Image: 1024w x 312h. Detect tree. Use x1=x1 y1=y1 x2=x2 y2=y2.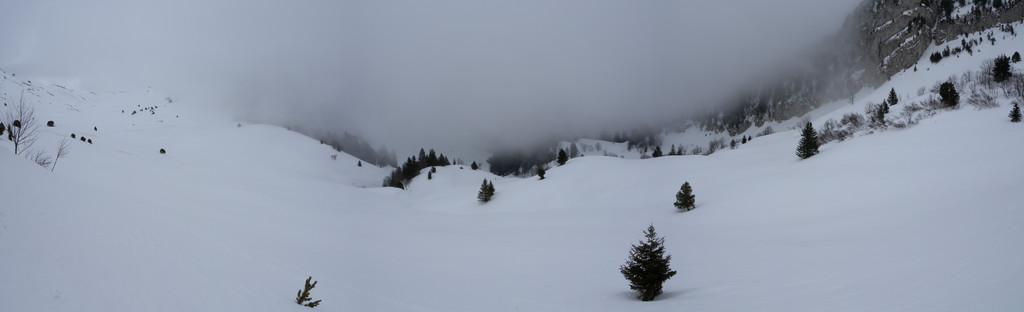
x1=796 y1=123 x2=820 y2=158.
